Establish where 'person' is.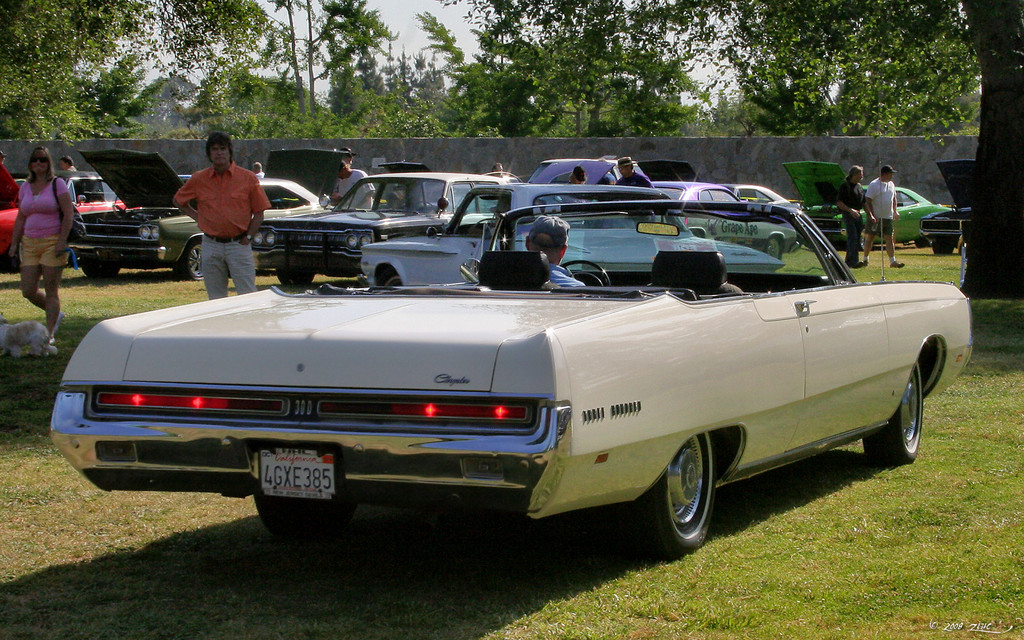
Established at detection(522, 214, 582, 291).
